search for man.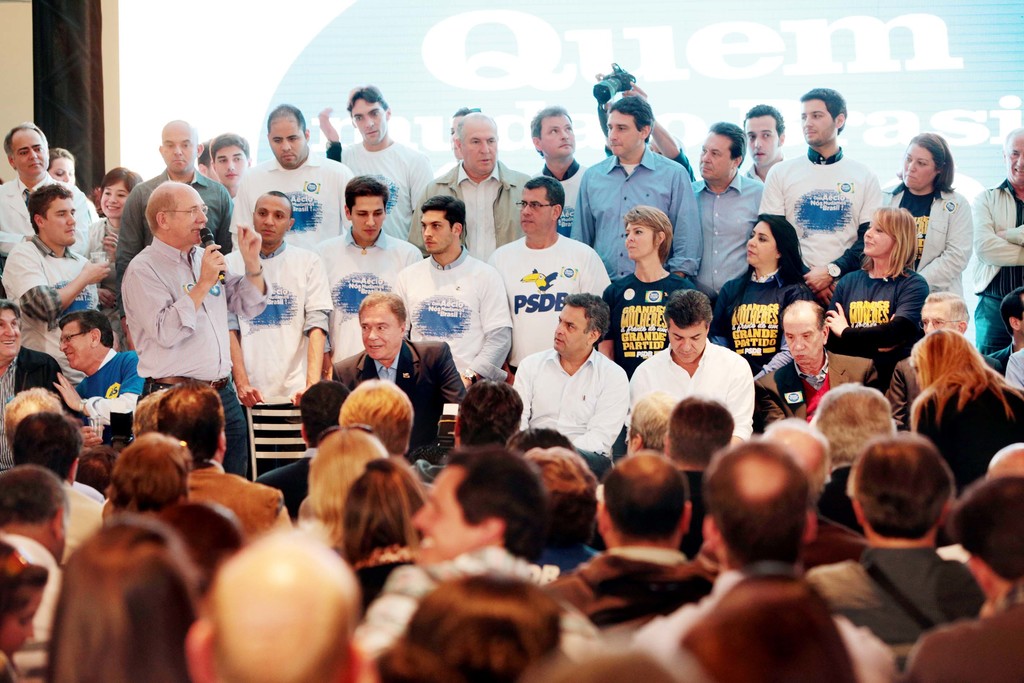
Found at detection(341, 83, 433, 233).
